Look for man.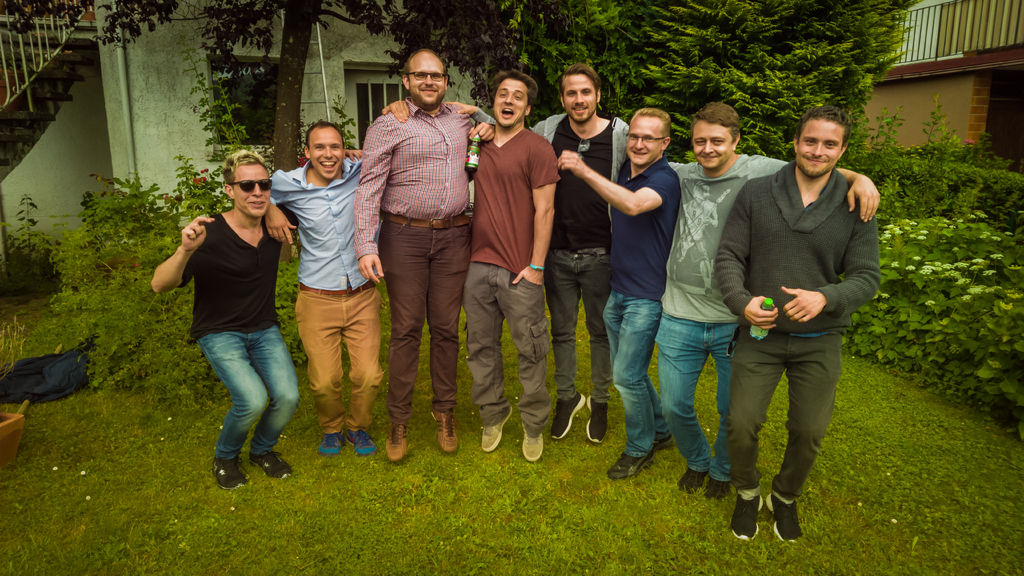
Found: box=[356, 47, 479, 464].
